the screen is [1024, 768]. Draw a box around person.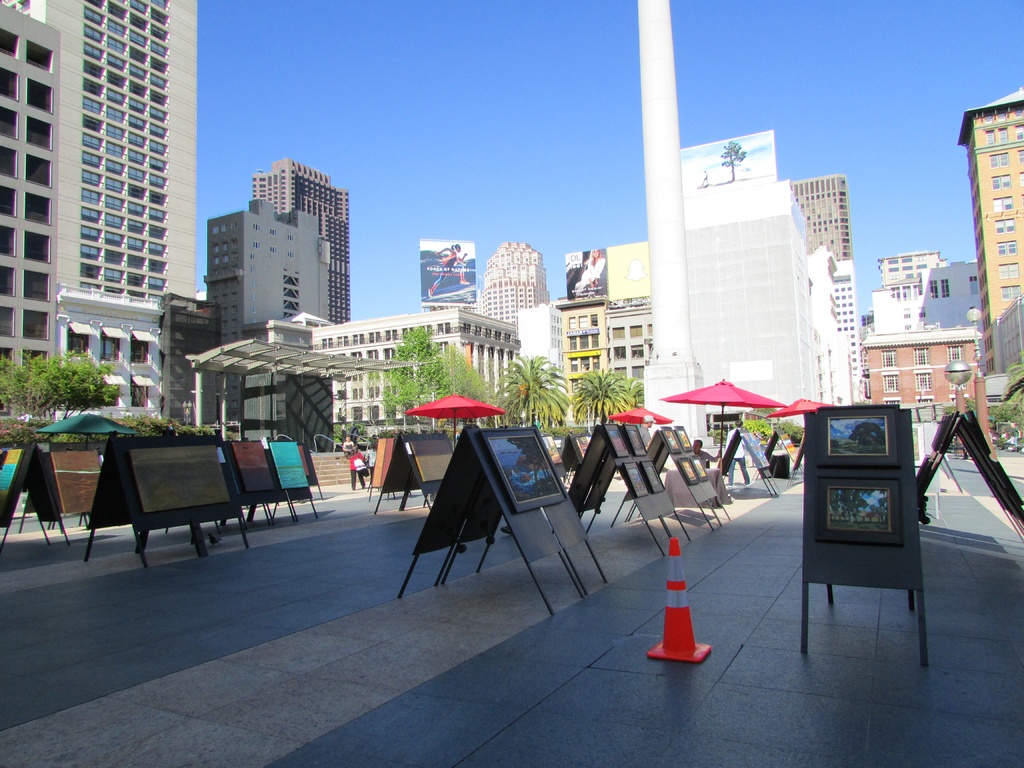
rect(573, 251, 605, 297).
